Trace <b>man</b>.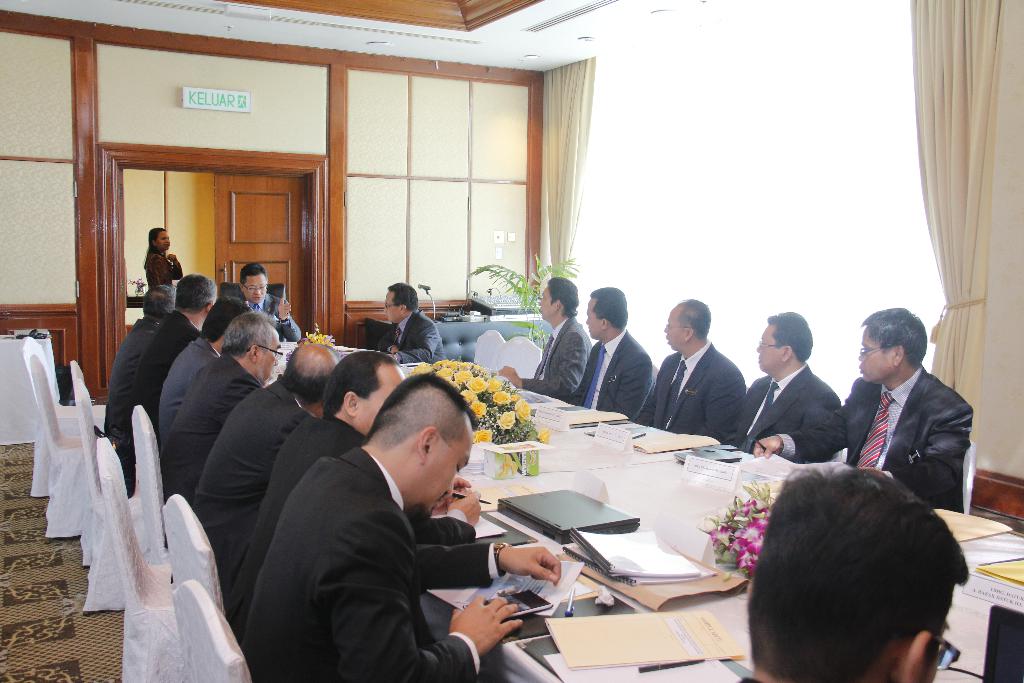
Traced to bbox=[110, 267, 230, 470].
